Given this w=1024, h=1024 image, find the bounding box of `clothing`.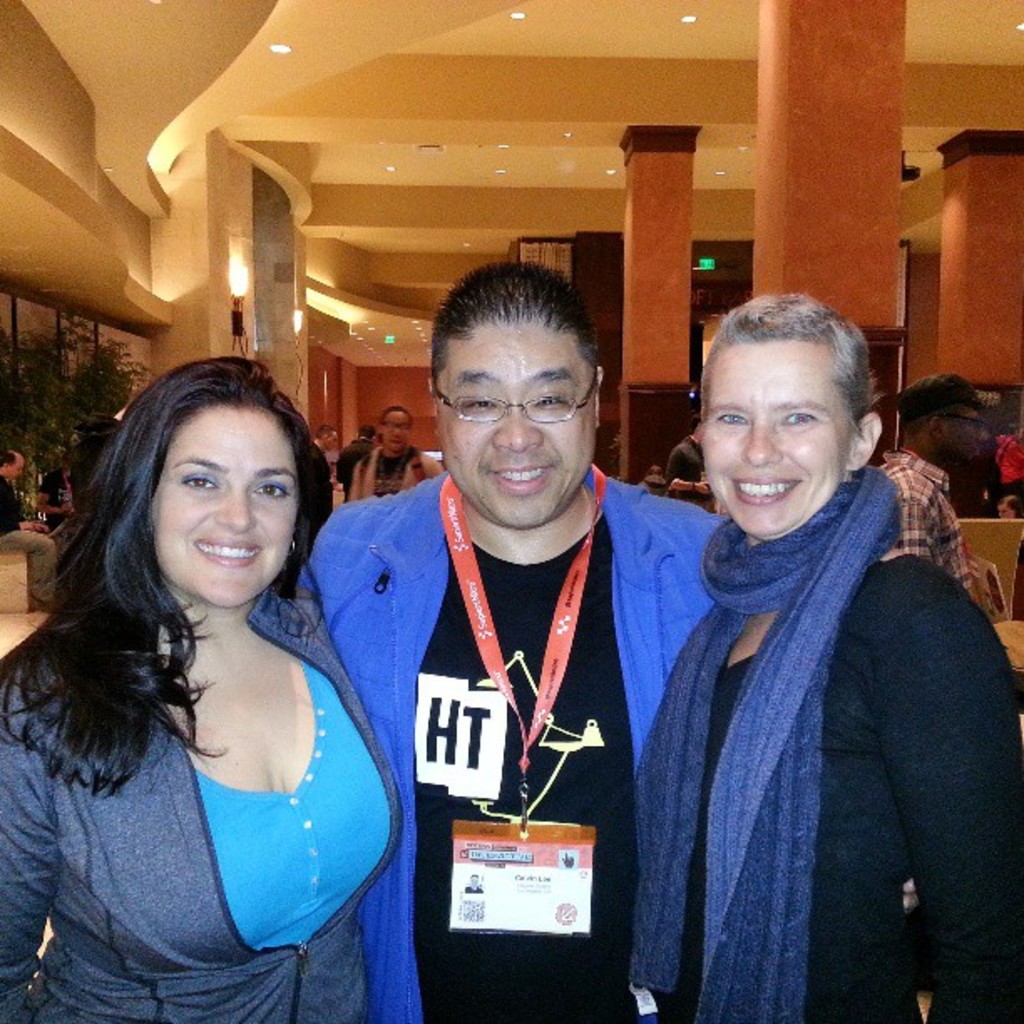
x1=878, y1=445, x2=987, y2=601.
